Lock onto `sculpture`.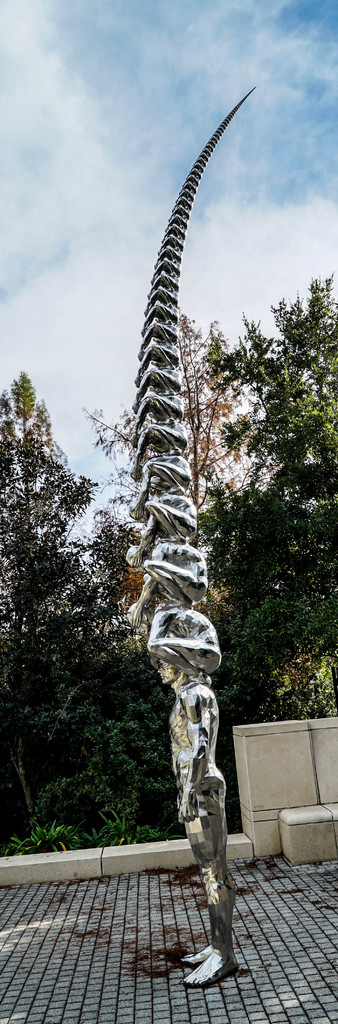
Locked: box=[125, 536, 205, 607].
